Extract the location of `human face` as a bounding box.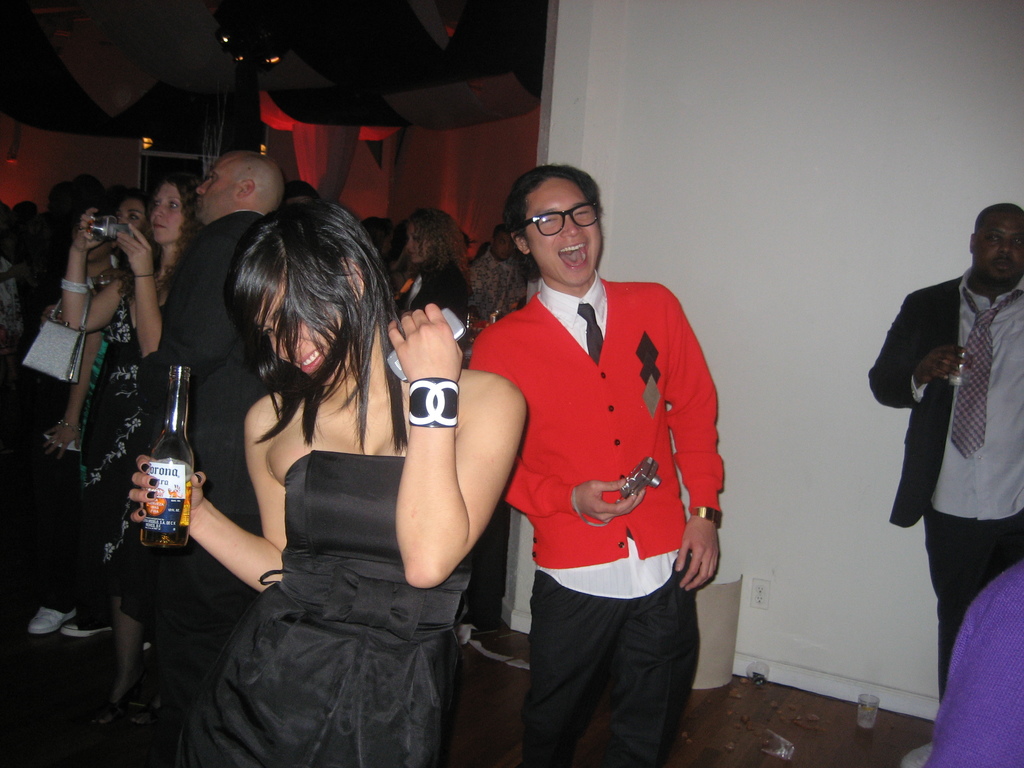
l=491, t=228, r=512, b=260.
